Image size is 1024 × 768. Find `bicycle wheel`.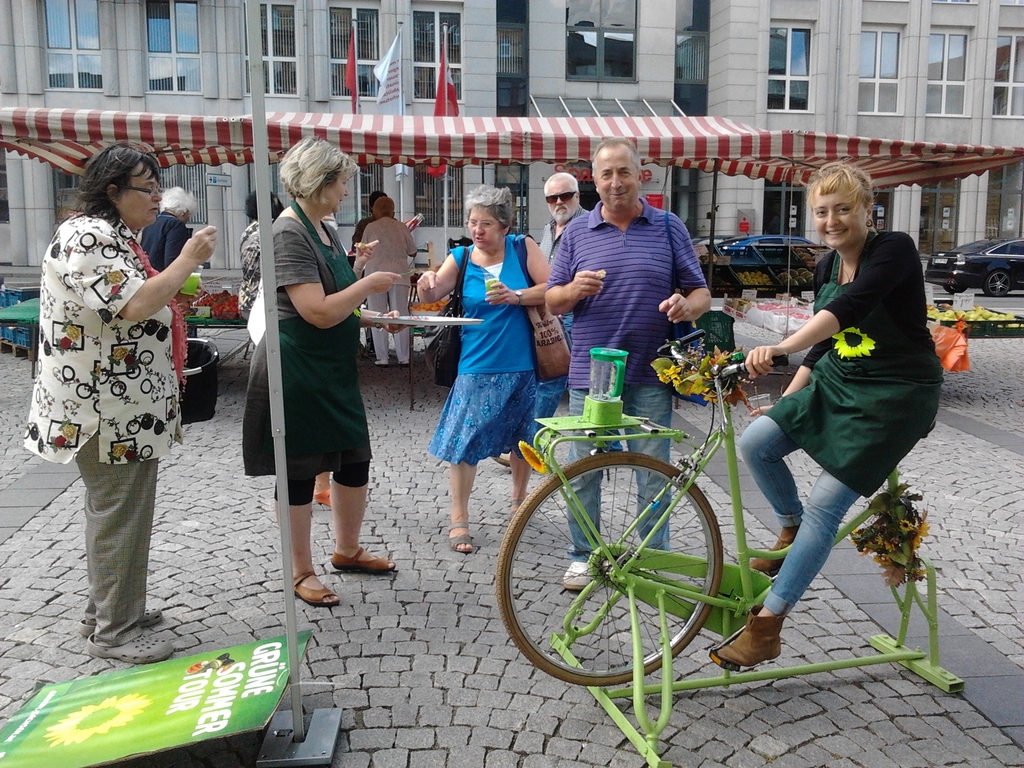
(x1=509, y1=466, x2=733, y2=652).
